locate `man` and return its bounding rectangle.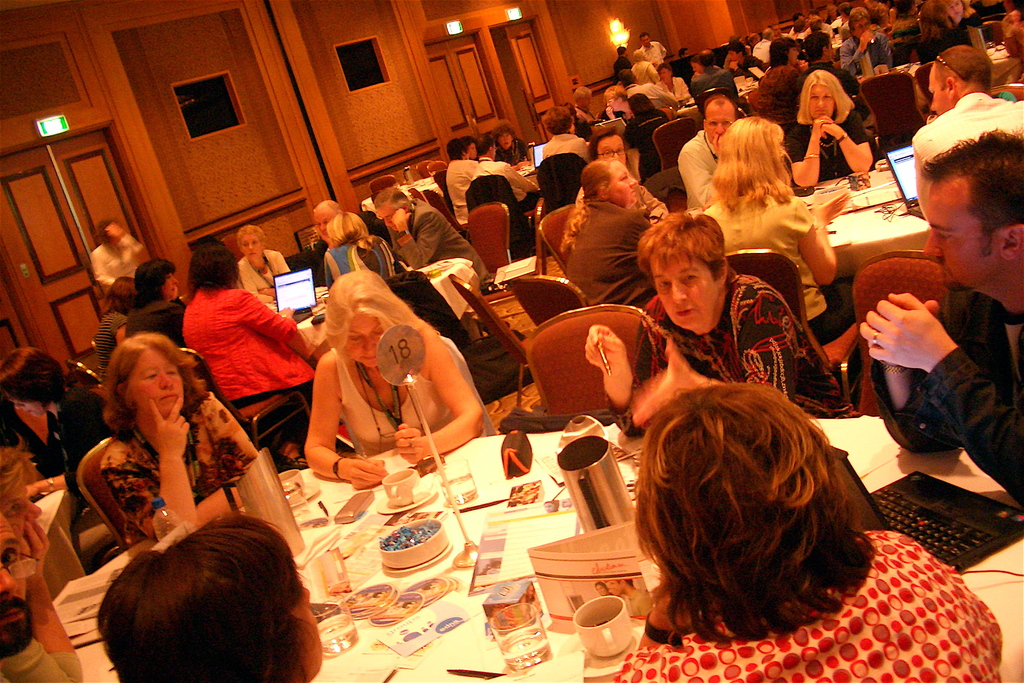
374,188,489,288.
